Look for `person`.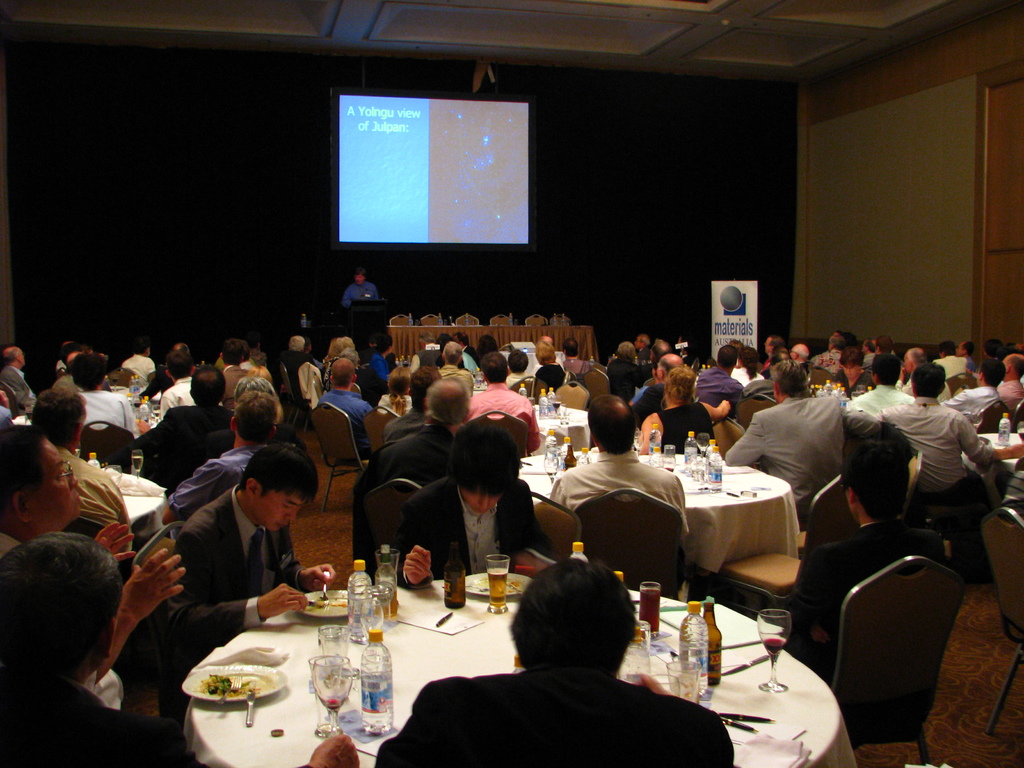
Found: (318,356,380,456).
